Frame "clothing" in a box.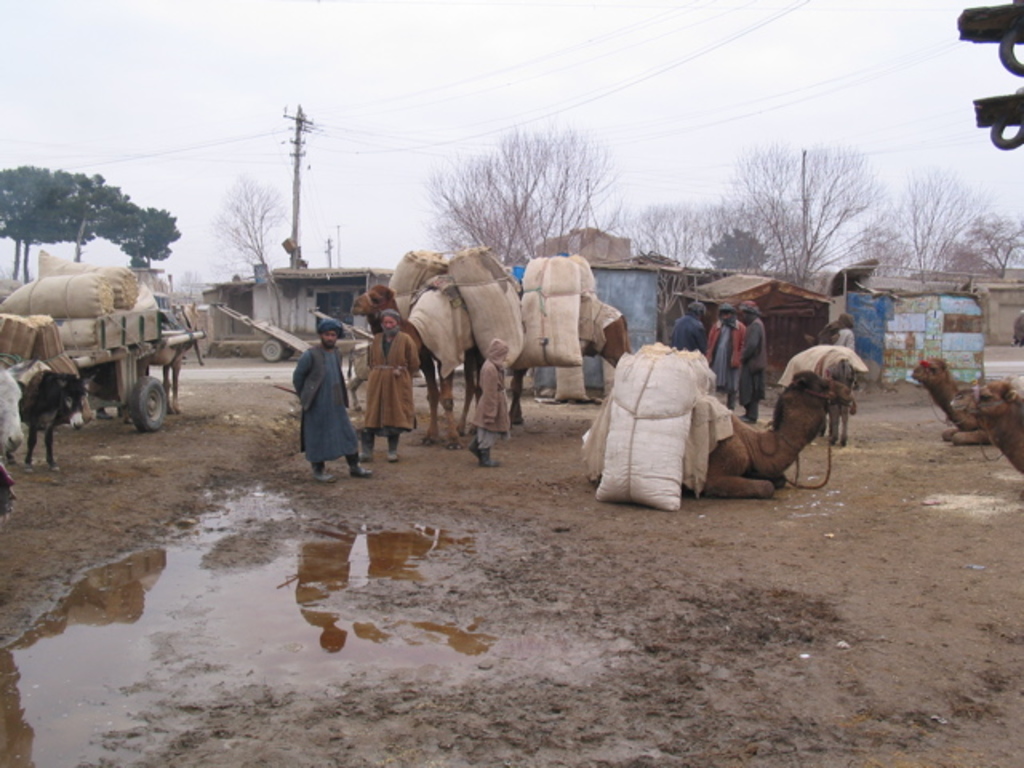
locate(470, 338, 509, 454).
